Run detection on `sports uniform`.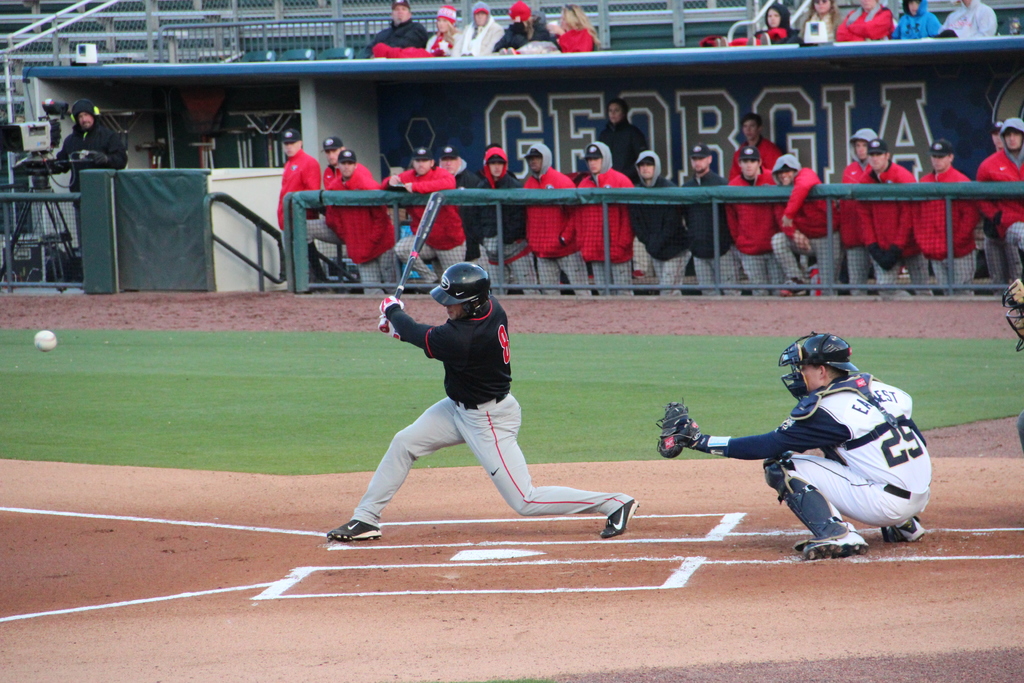
Result: [left=660, top=325, right=945, bottom=557].
